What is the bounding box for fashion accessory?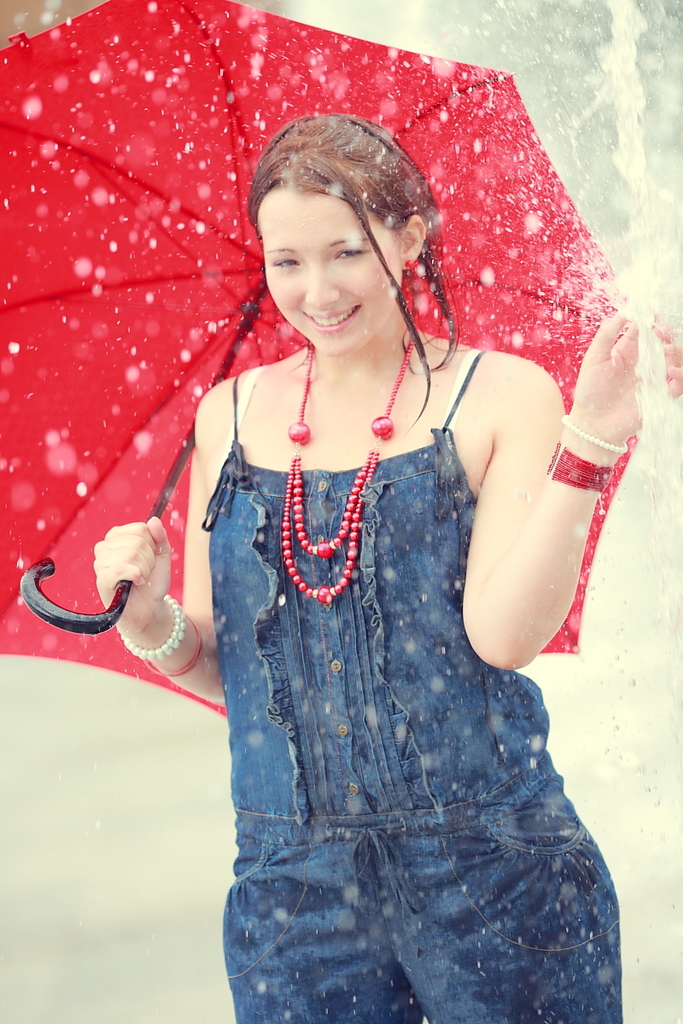
{"left": 144, "top": 614, "right": 206, "bottom": 681}.
